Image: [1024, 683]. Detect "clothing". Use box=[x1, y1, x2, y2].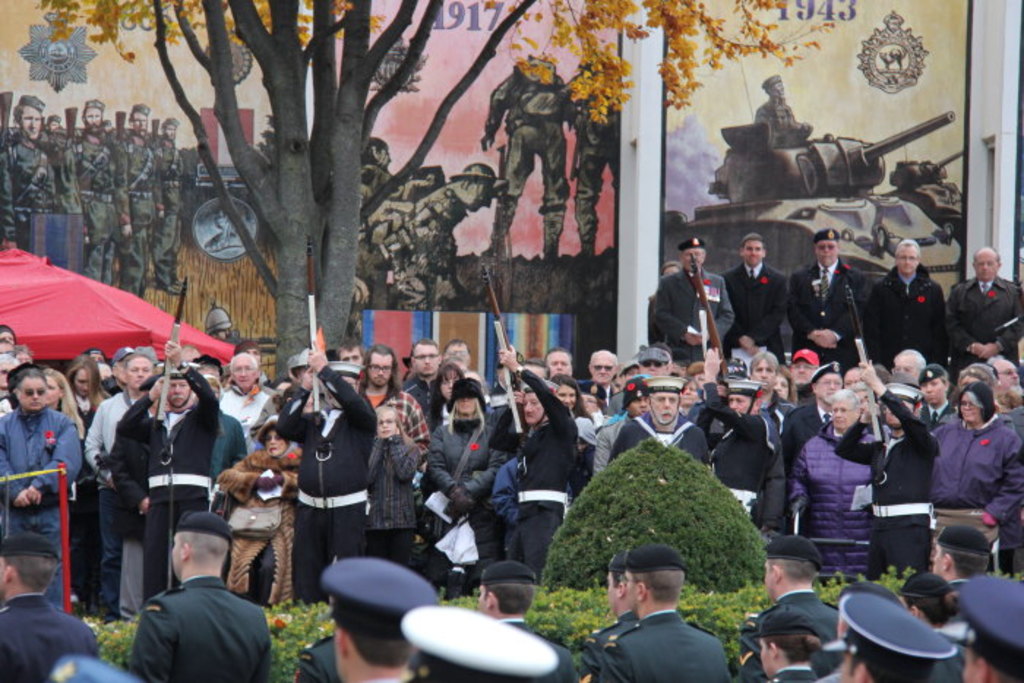
box=[565, 73, 622, 246].
